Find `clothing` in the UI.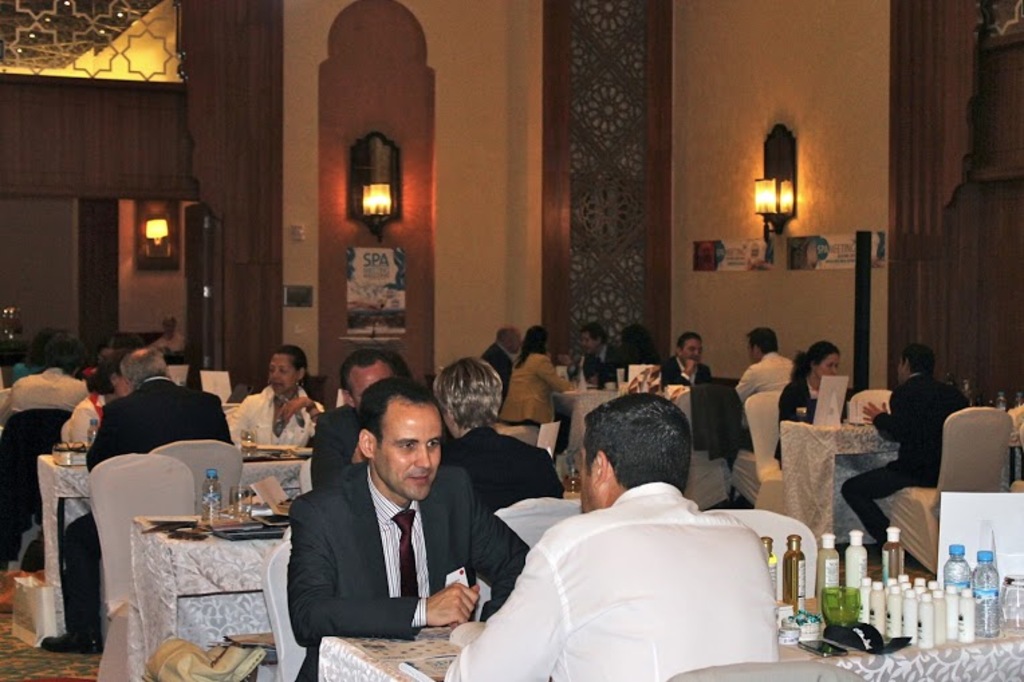
UI element at bbox=[493, 478, 800, 674].
